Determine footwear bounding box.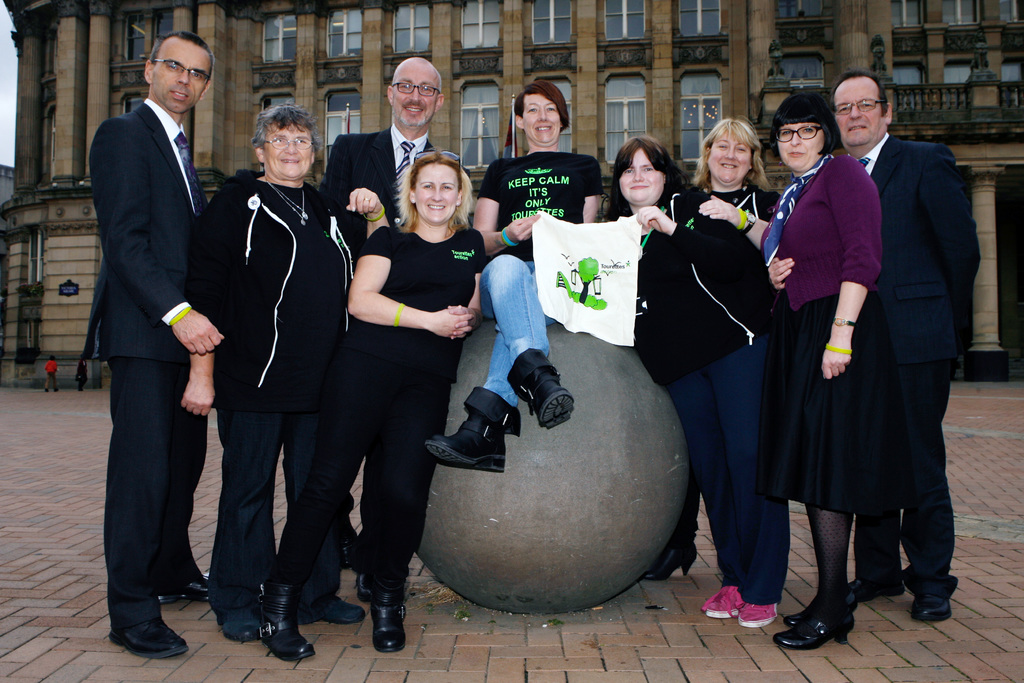
Determined: (left=102, top=624, right=189, bottom=666).
